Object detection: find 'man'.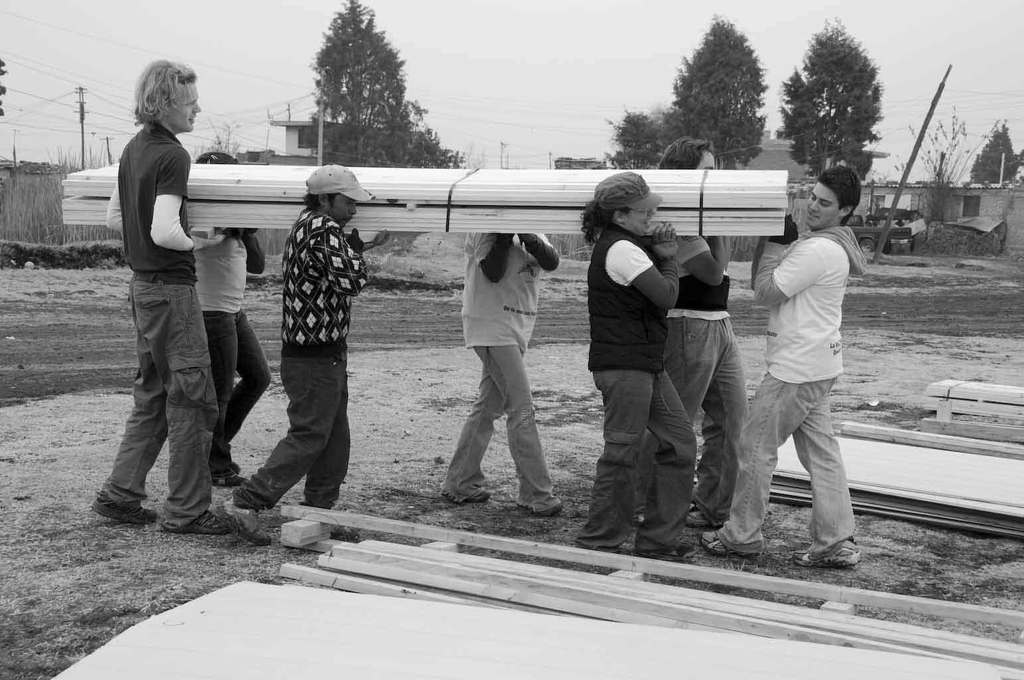
region(191, 155, 271, 485).
